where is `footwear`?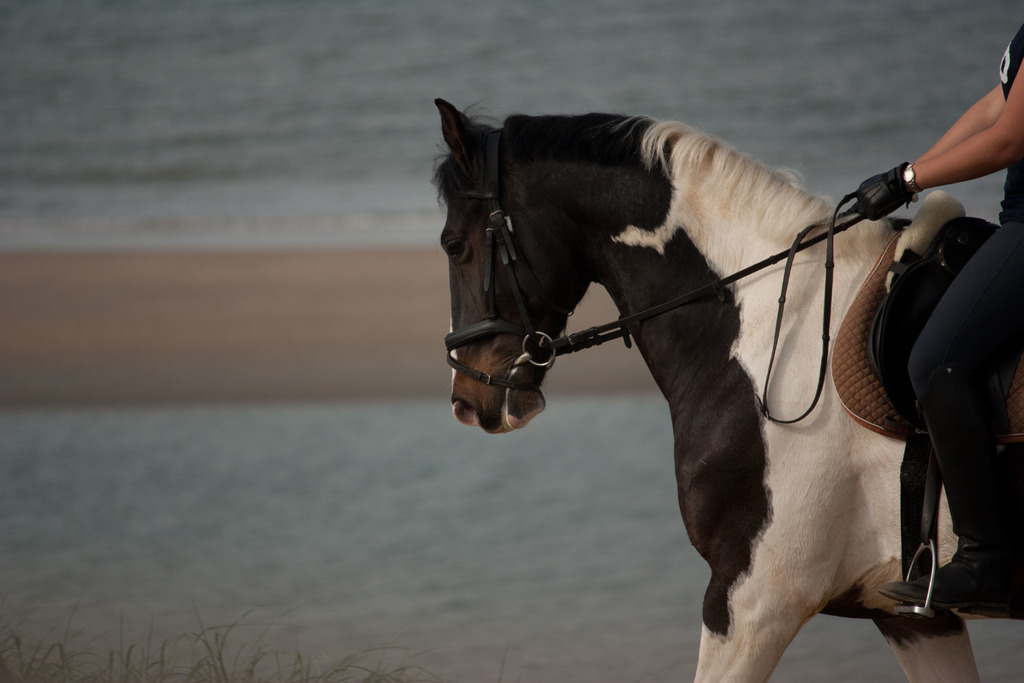
Rect(883, 550, 1023, 618).
